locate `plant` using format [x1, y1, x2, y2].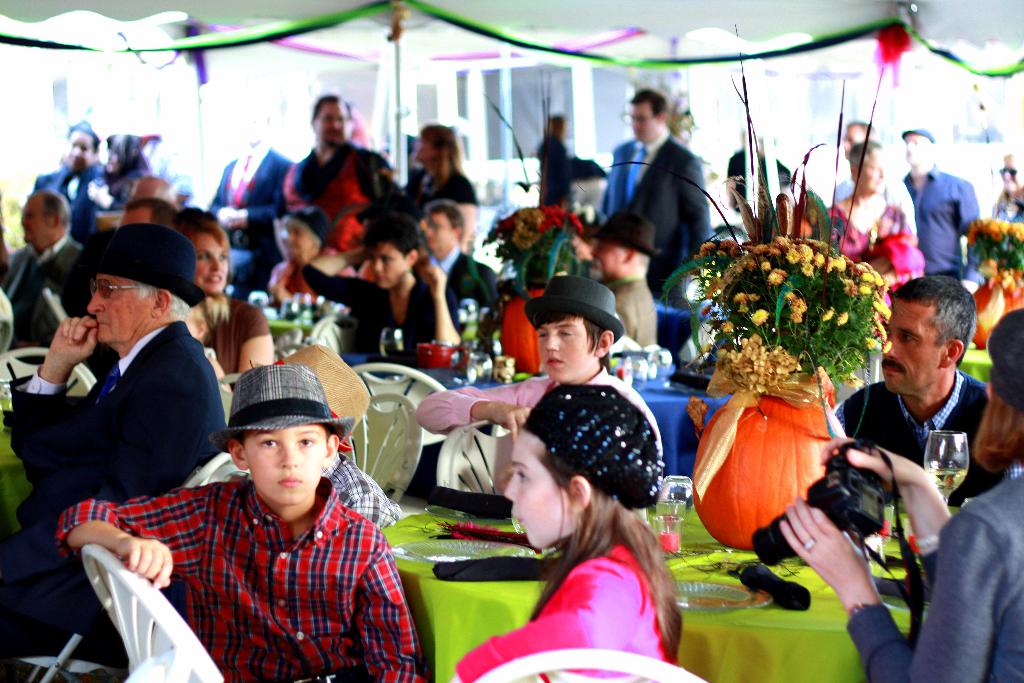
[964, 211, 1023, 353].
